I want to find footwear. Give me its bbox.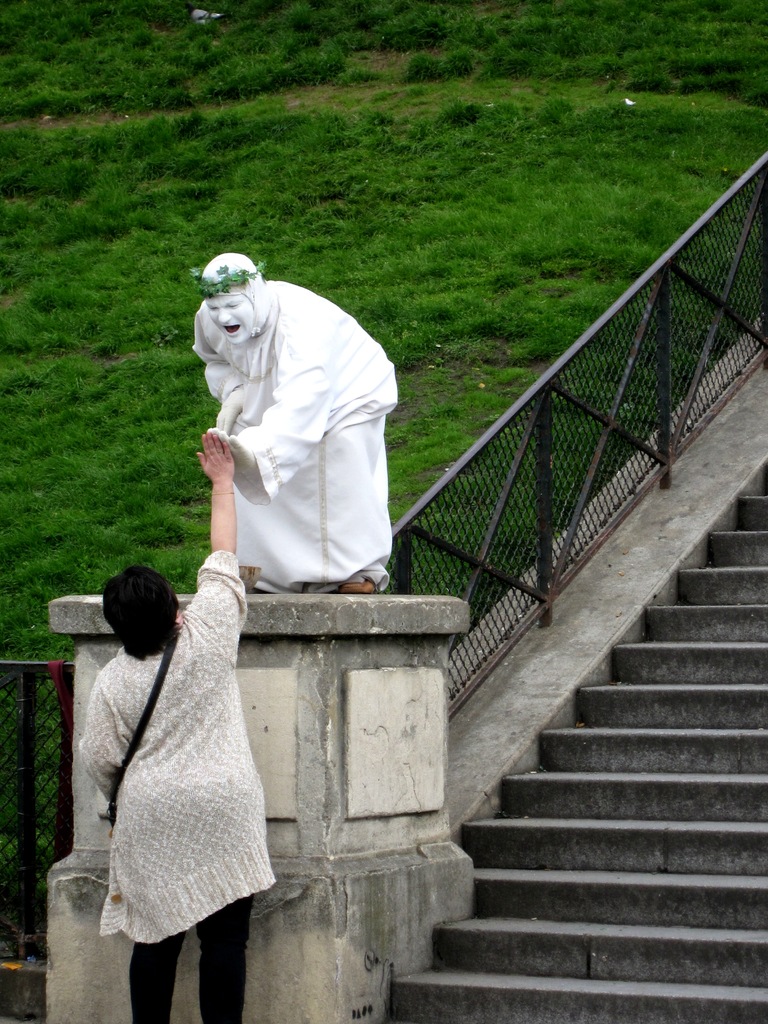
Rect(340, 578, 375, 593).
